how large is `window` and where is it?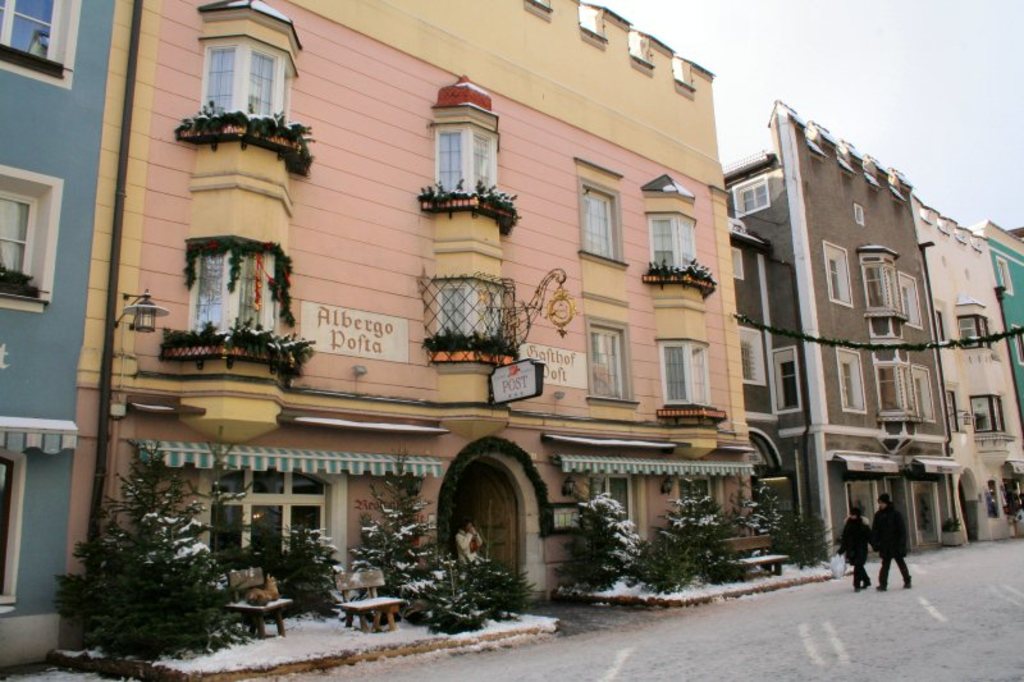
Bounding box: locate(900, 275, 923, 329).
